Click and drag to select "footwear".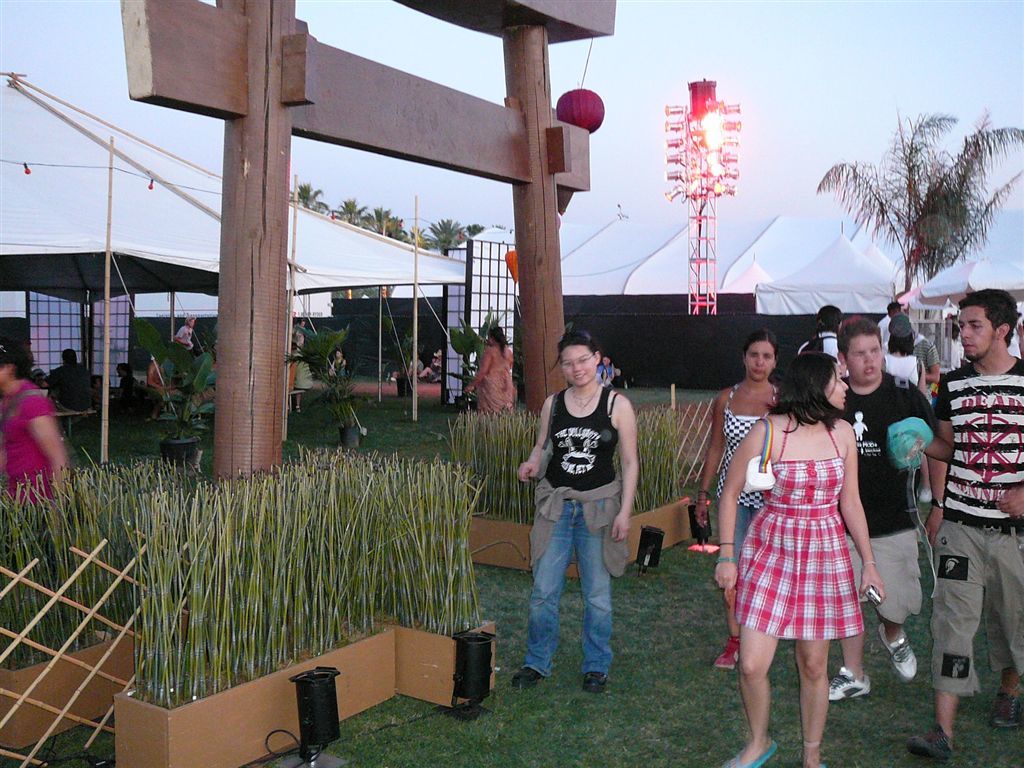
Selection: {"left": 888, "top": 628, "right": 917, "bottom": 677}.
